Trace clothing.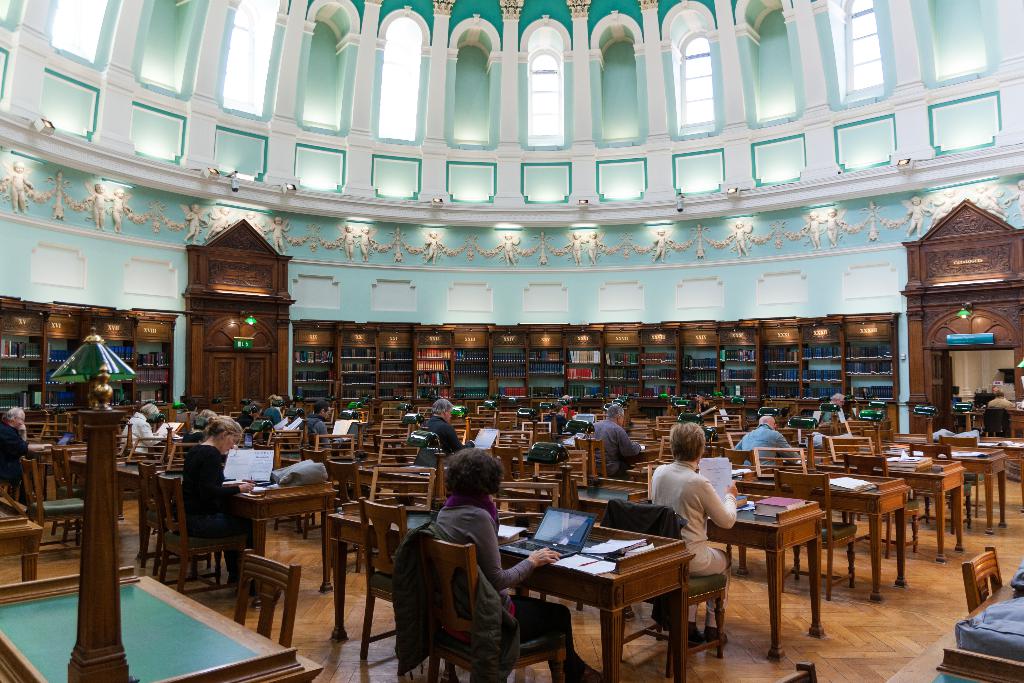
Traced to {"left": 0, "top": 427, "right": 33, "bottom": 496}.
